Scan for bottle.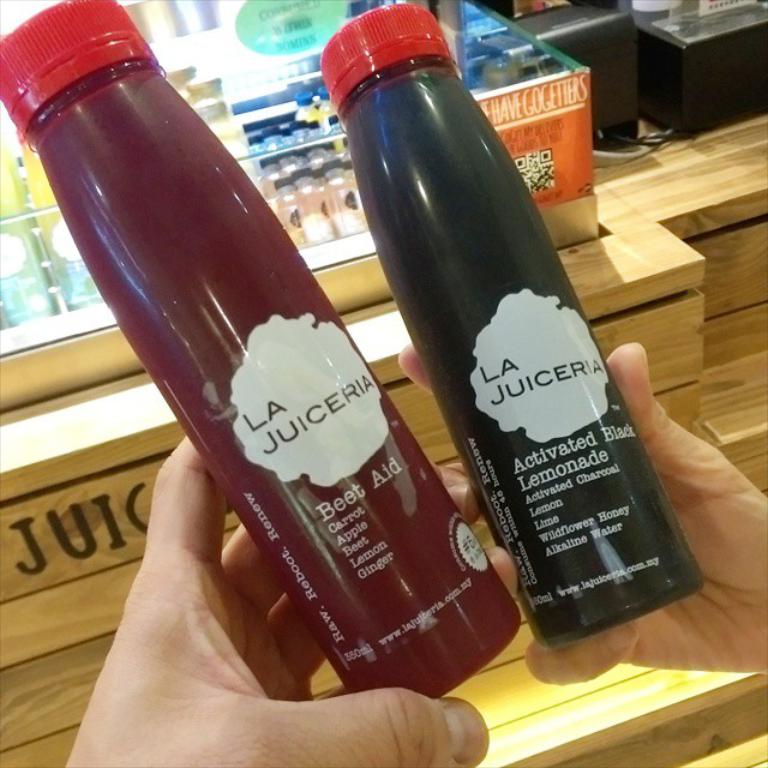
Scan result: BBox(316, 119, 340, 149).
